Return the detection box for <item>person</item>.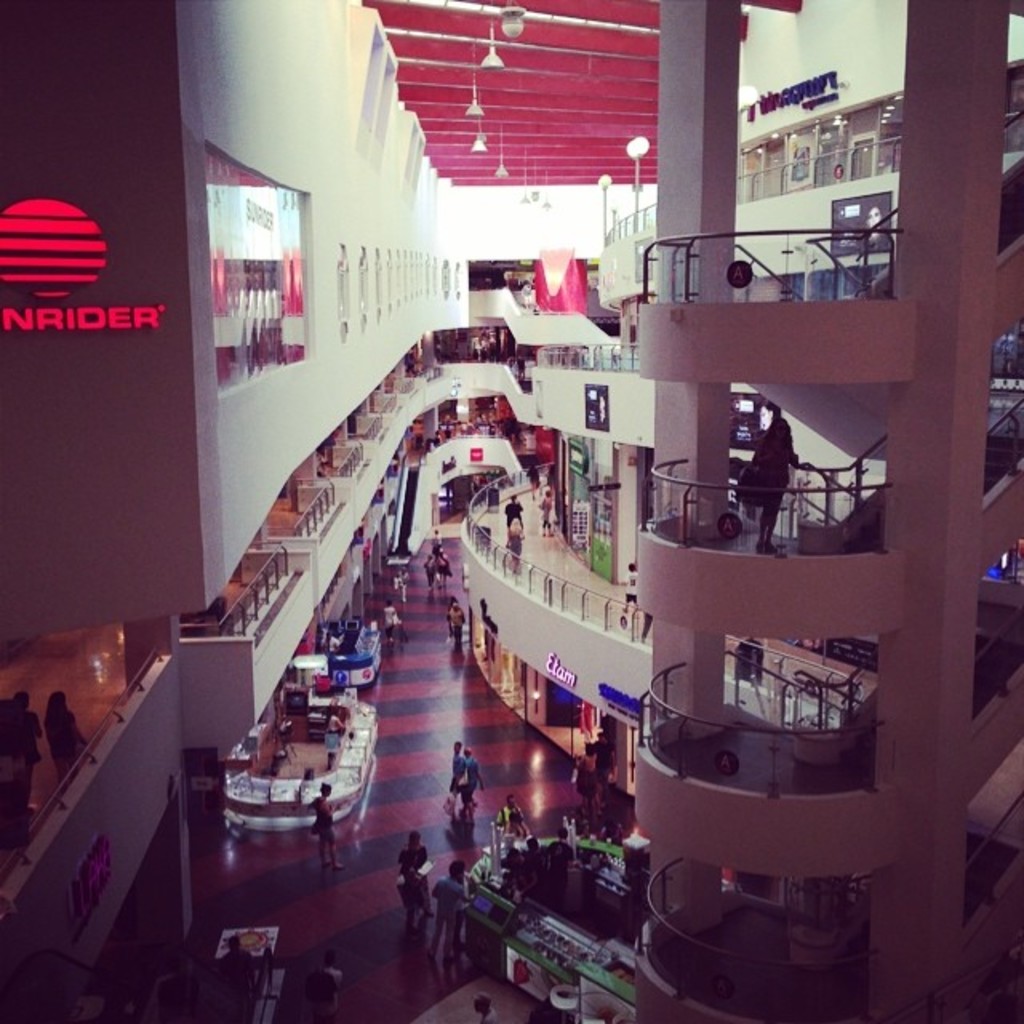
left=53, top=690, right=93, bottom=781.
